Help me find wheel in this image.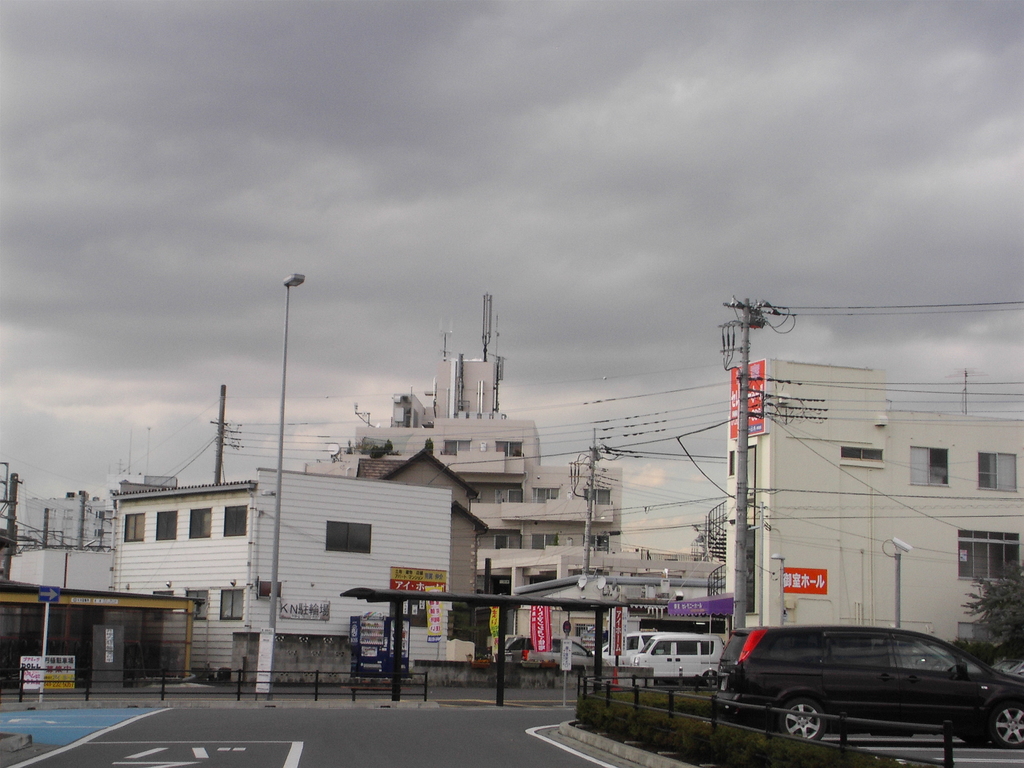
Found it: [x1=769, y1=694, x2=828, y2=744].
